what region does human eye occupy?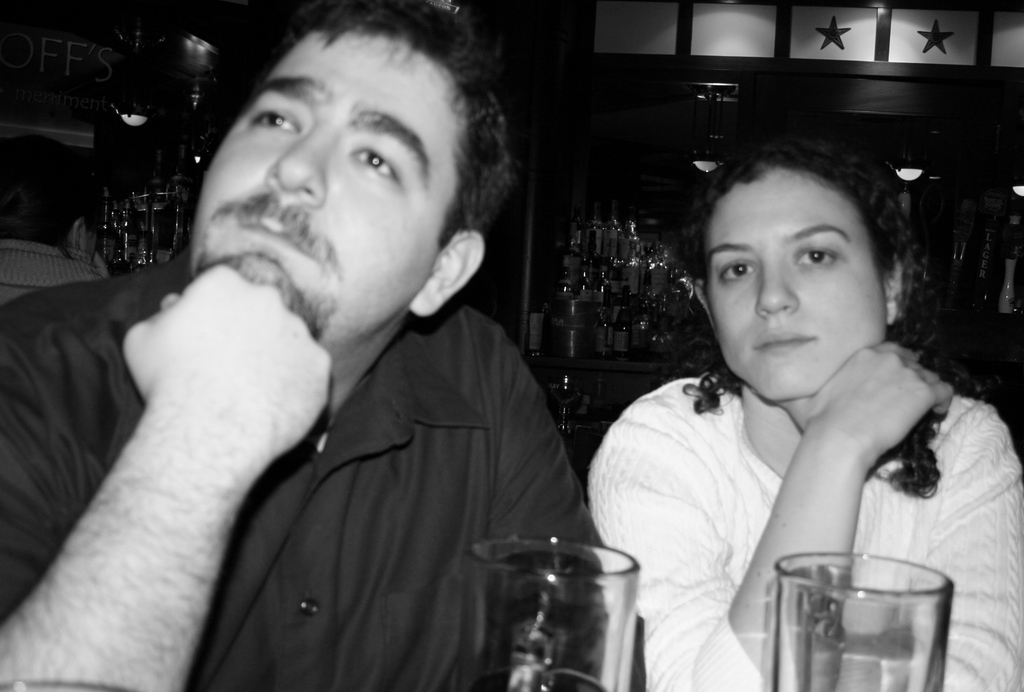
bbox=[246, 103, 300, 136].
